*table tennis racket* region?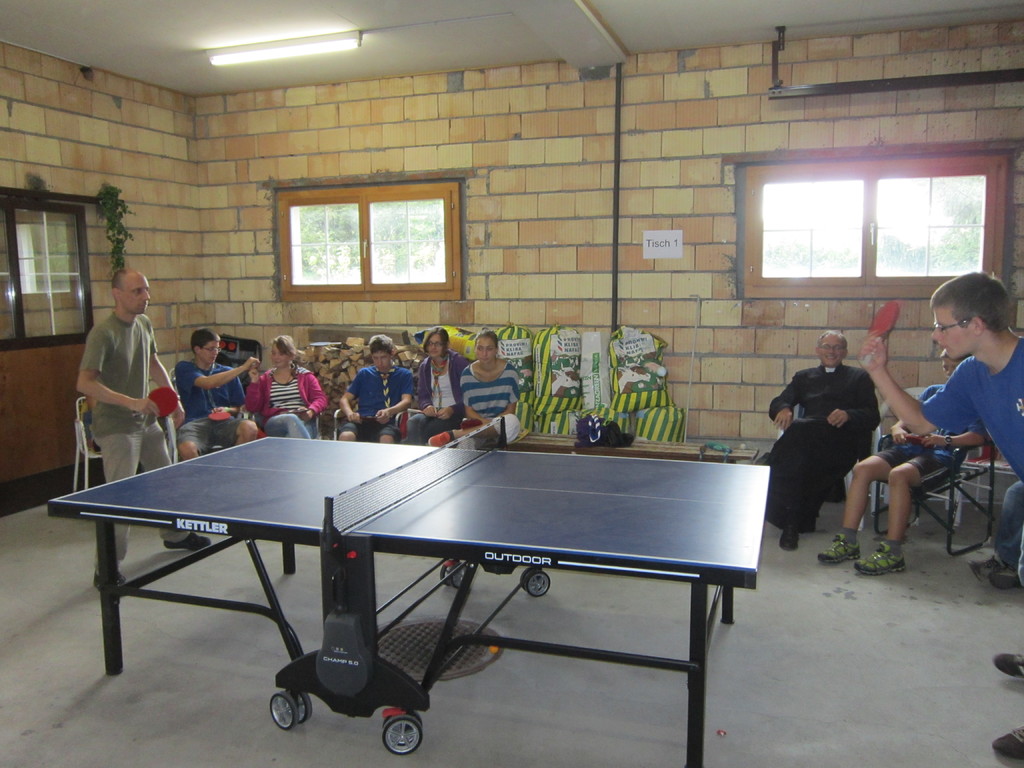
x1=862 y1=295 x2=904 y2=365
